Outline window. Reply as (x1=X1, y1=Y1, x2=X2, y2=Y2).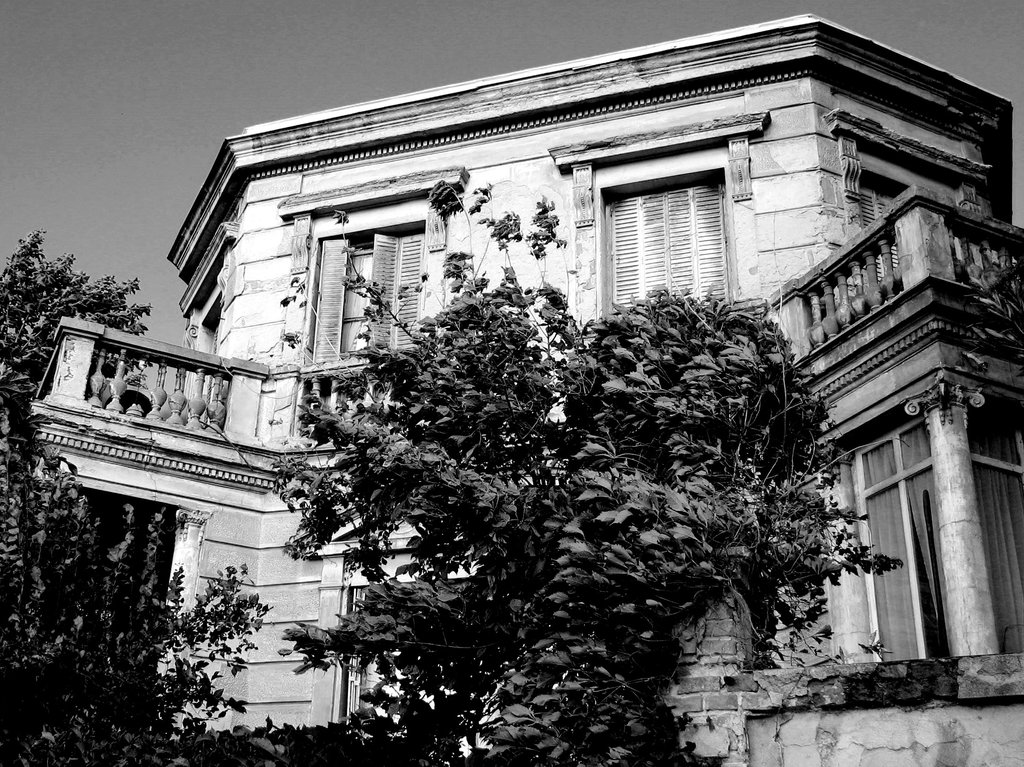
(x1=307, y1=219, x2=422, y2=370).
